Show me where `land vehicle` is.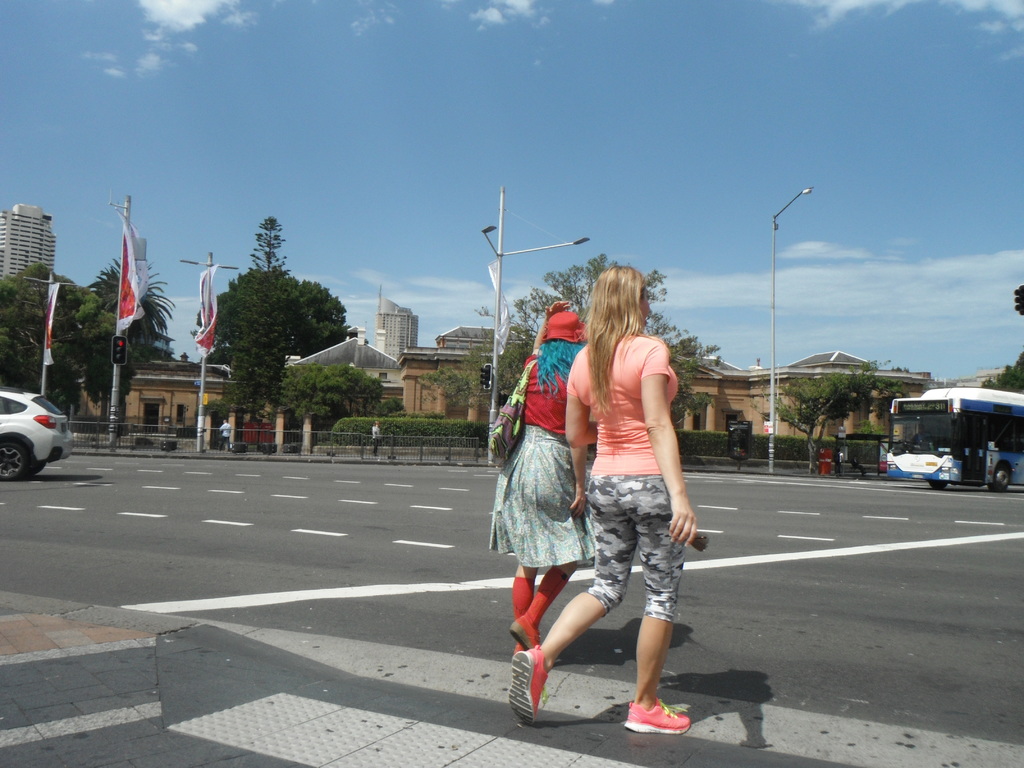
`land vehicle` is at bbox=(886, 383, 1023, 492).
